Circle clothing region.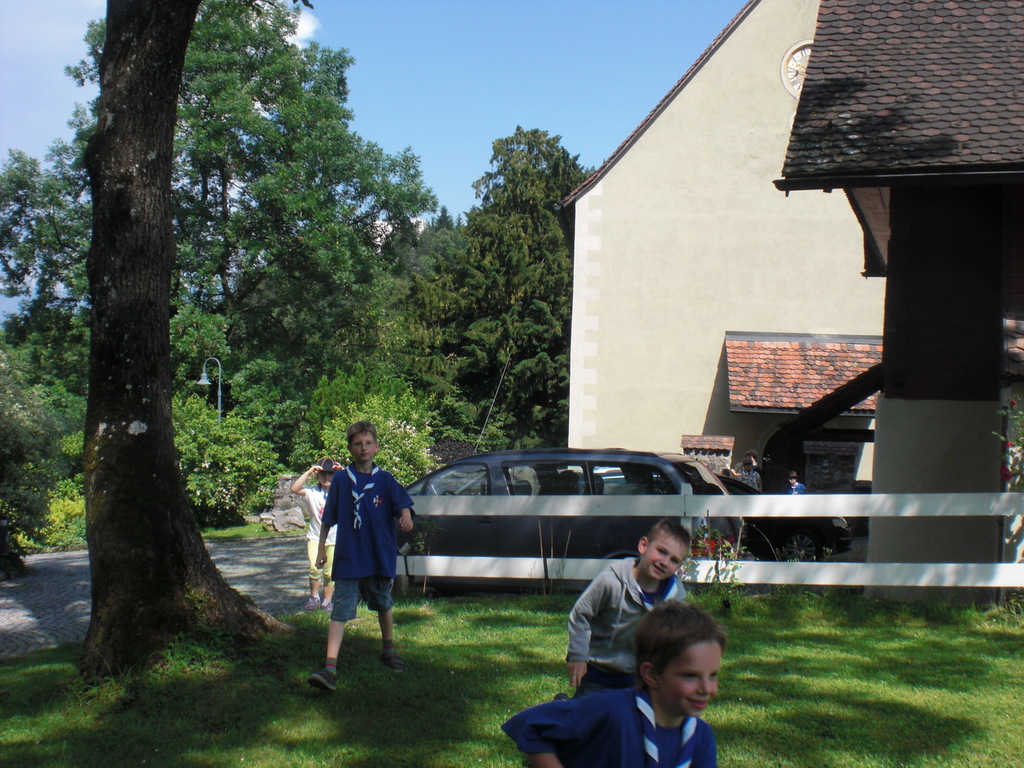
Region: box=[315, 458, 393, 643].
